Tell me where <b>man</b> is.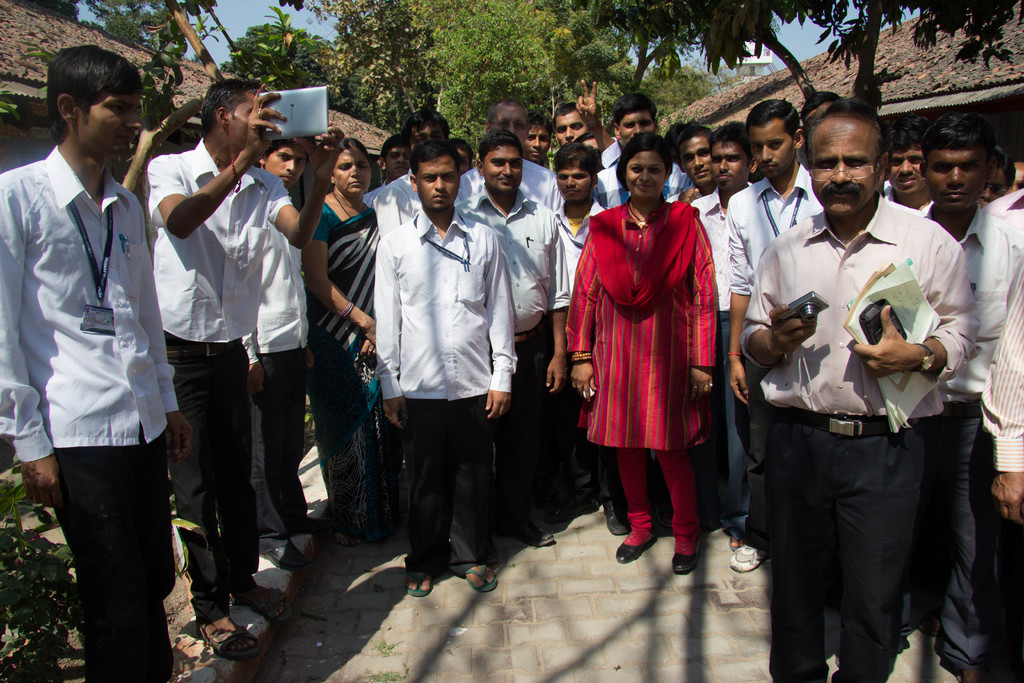
<b>man</b> is at <box>147,74,335,655</box>.
